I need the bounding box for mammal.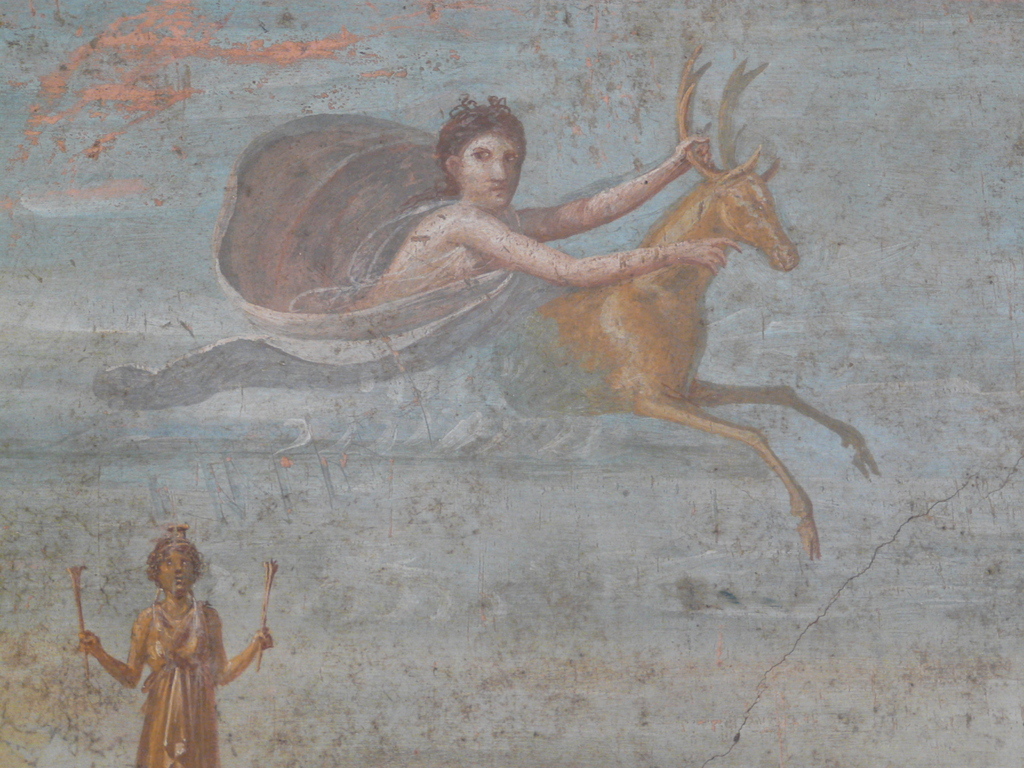
Here it is: <bbox>61, 559, 278, 749</bbox>.
